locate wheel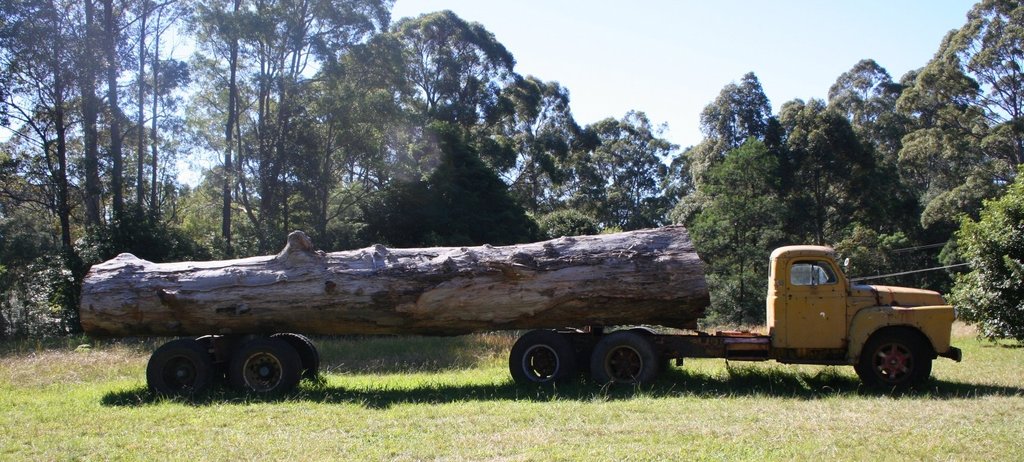
box=[588, 330, 656, 396]
